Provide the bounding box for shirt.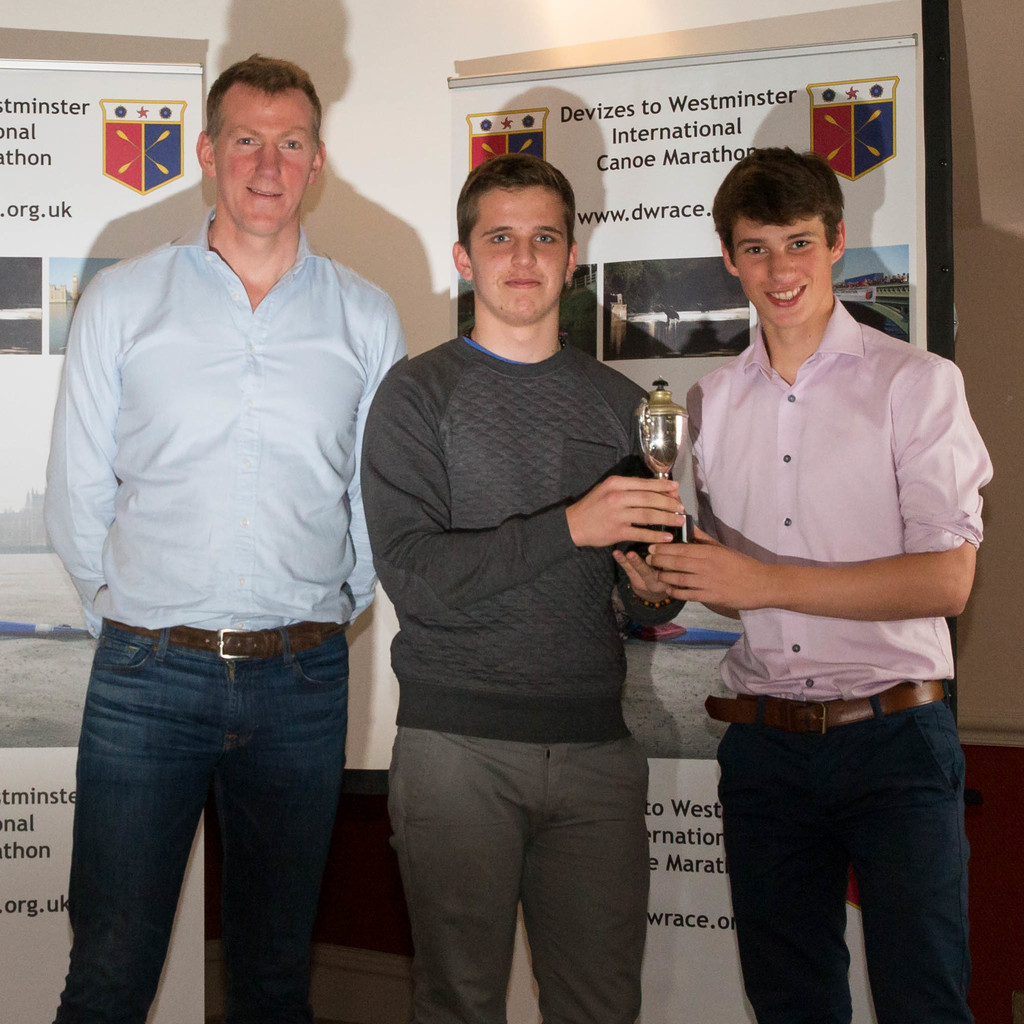
<box>33,207,407,641</box>.
